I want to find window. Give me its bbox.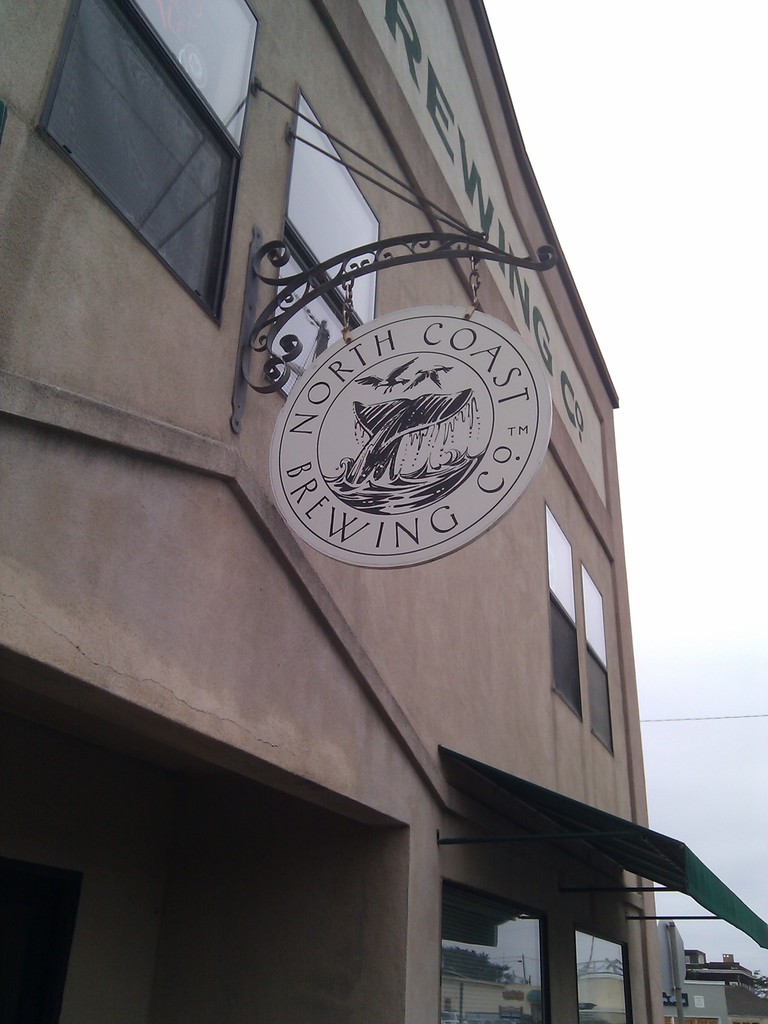
rect(578, 929, 639, 1023).
